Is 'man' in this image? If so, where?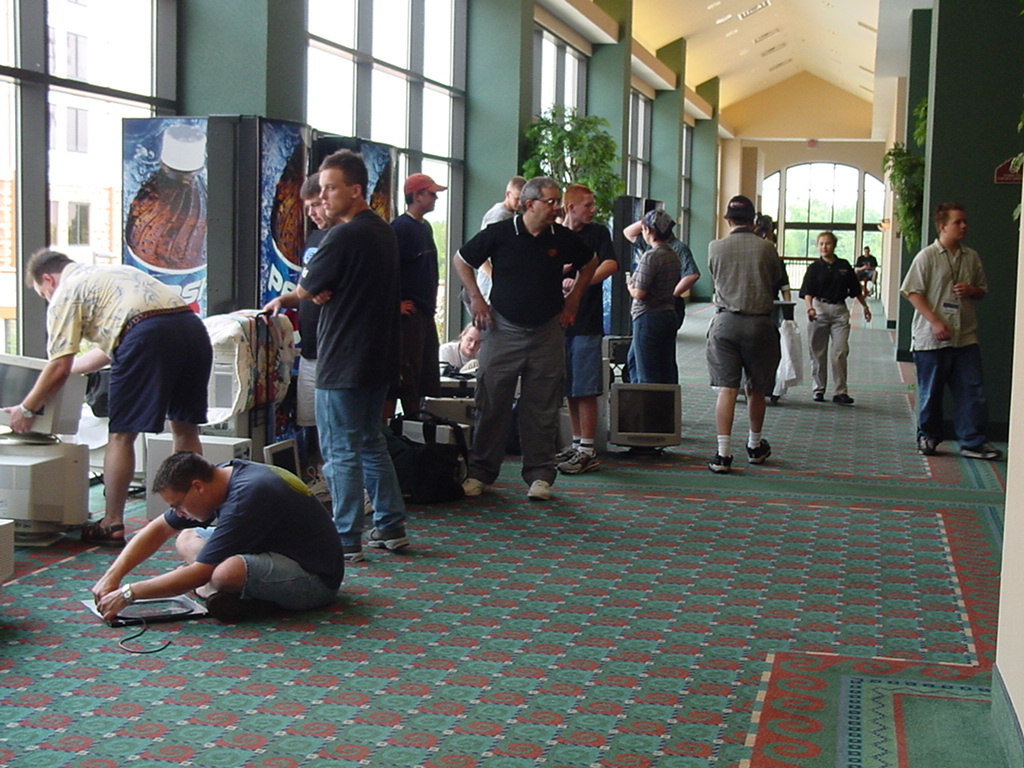
Yes, at [706,194,782,474].
